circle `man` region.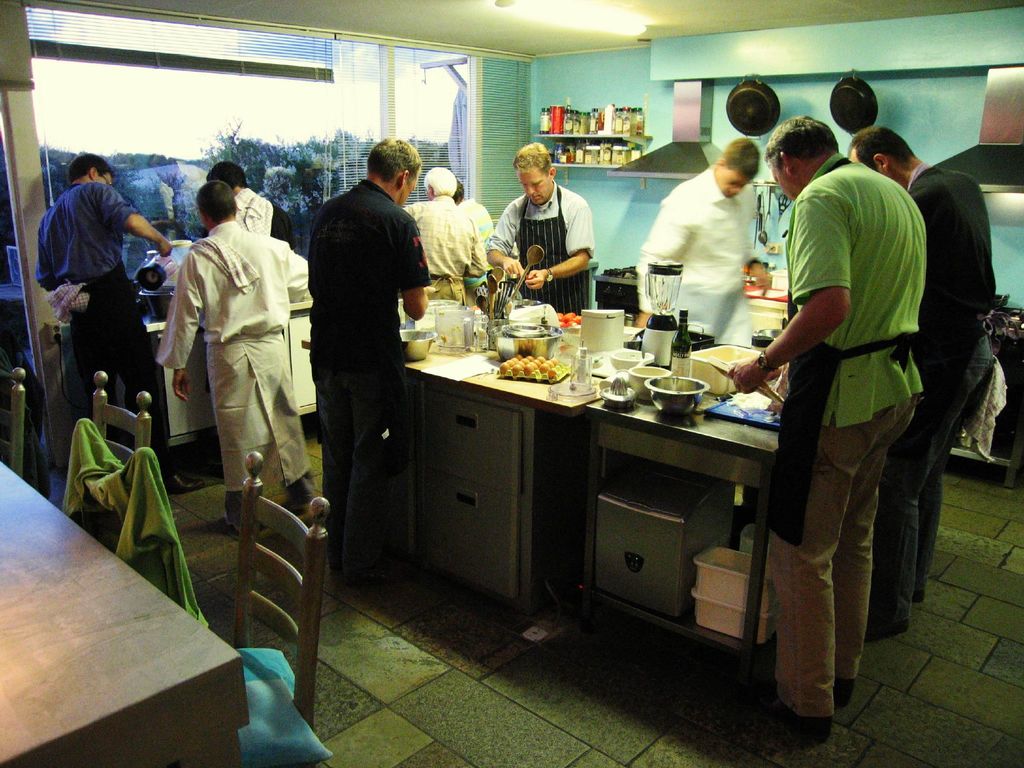
Region: l=35, t=150, r=186, b=496.
